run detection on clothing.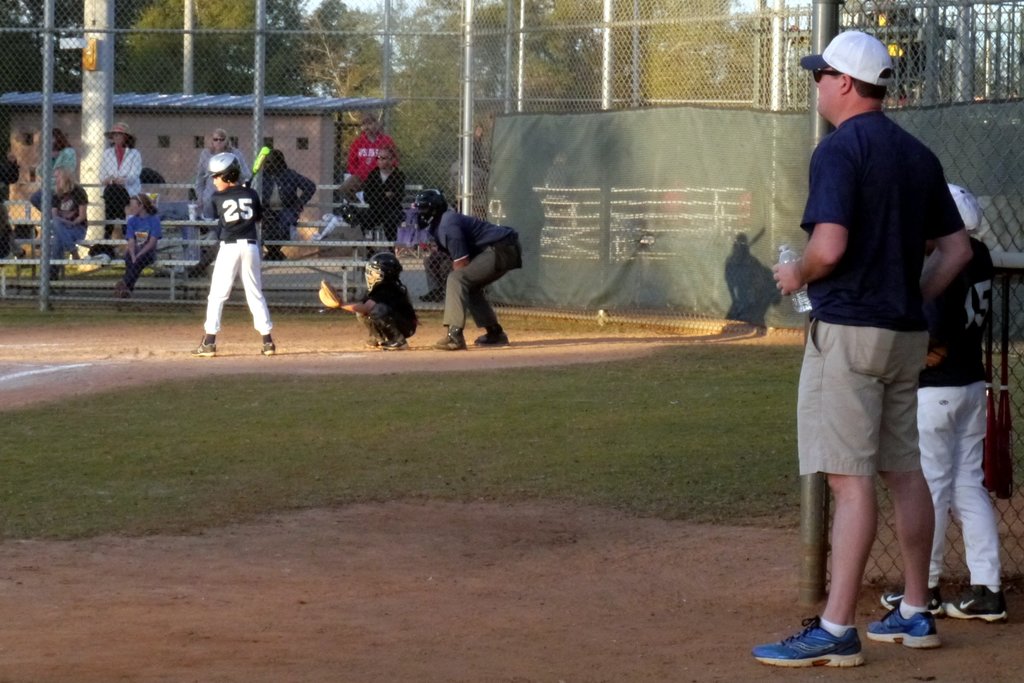
Result: rect(438, 206, 527, 339).
